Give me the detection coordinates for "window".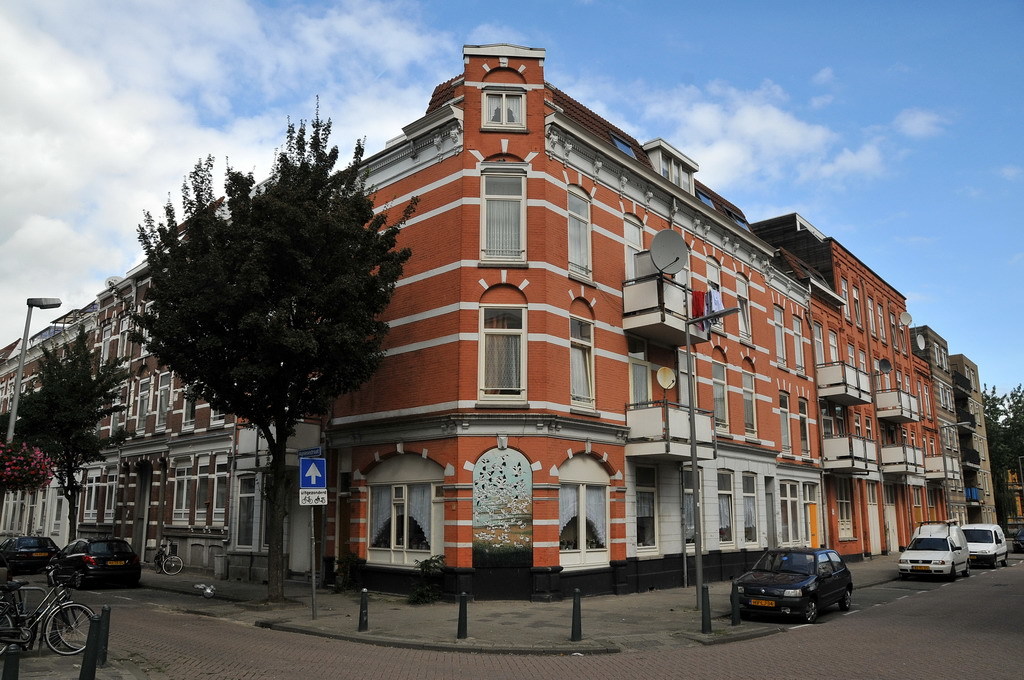
BBox(572, 304, 597, 423).
